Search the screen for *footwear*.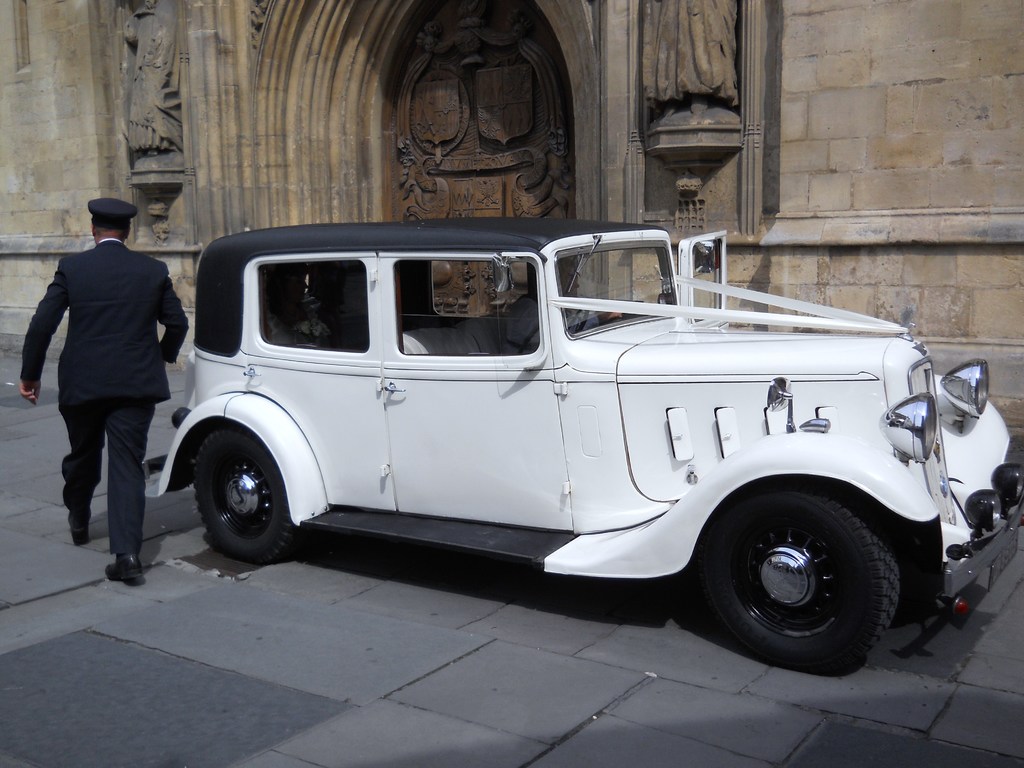
Found at rect(63, 512, 89, 548).
